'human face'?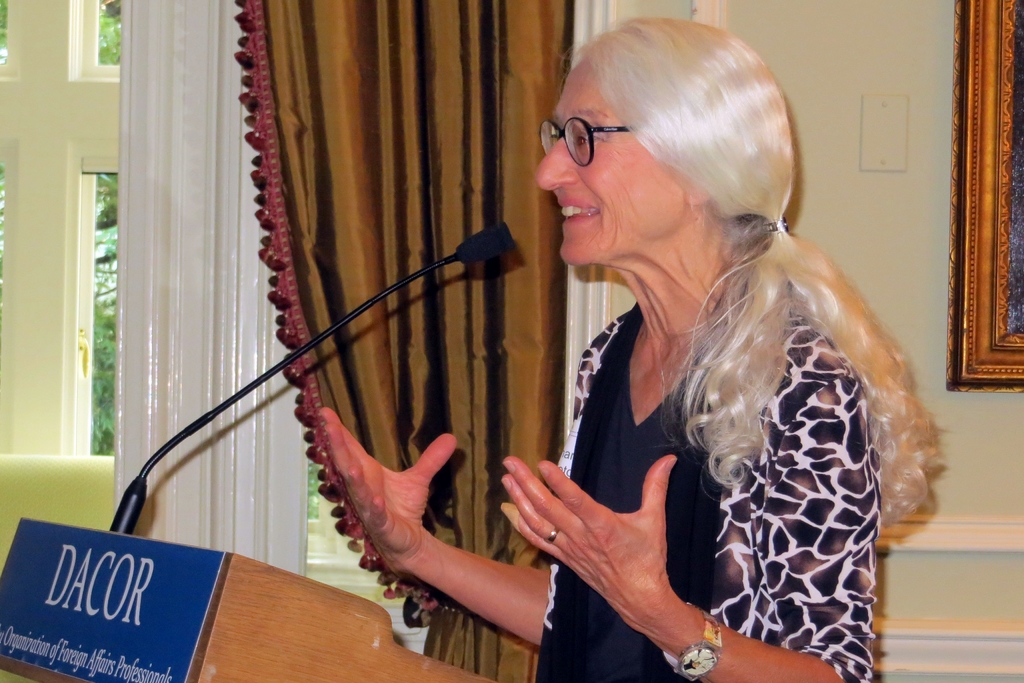
<bbox>534, 65, 689, 265</bbox>
